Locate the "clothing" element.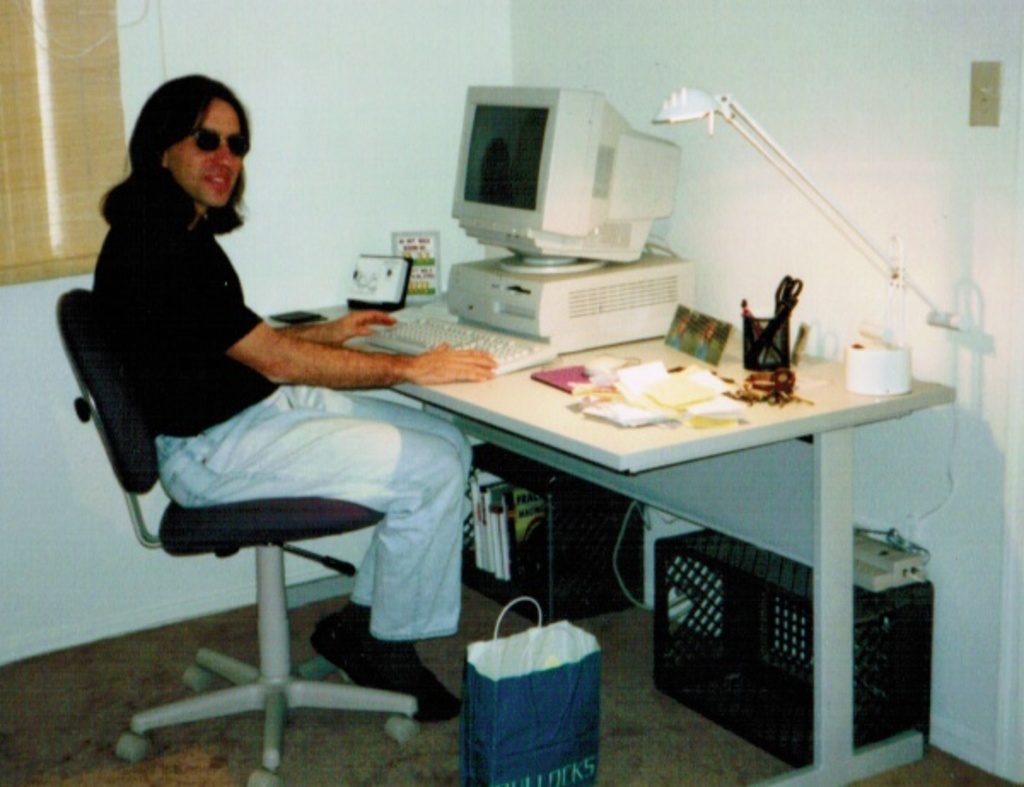
Element bbox: BBox(43, 154, 454, 592).
